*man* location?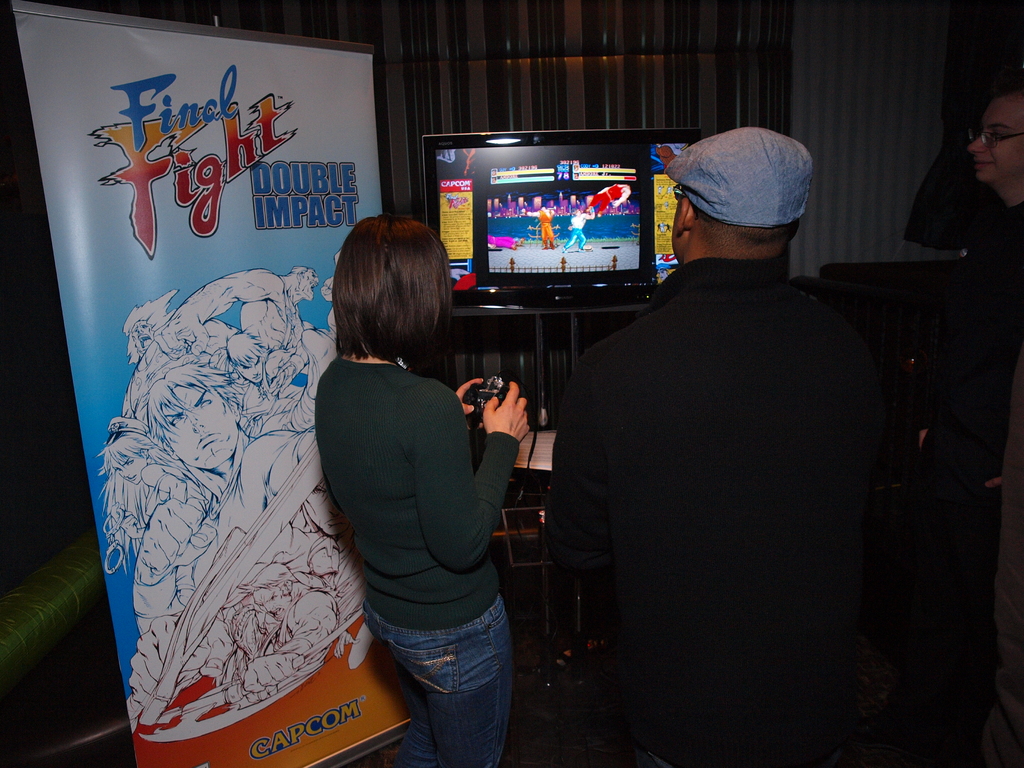
rect(583, 184, 632, 215)
